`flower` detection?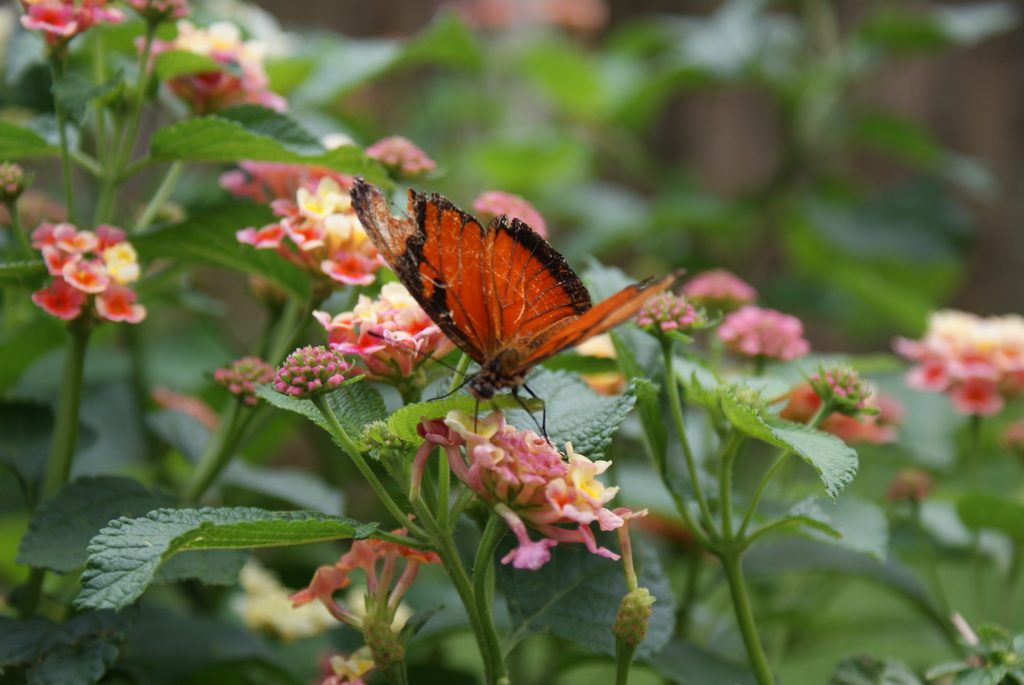
pyautogui.locateOnScreen(148, 385, 222, 429)
